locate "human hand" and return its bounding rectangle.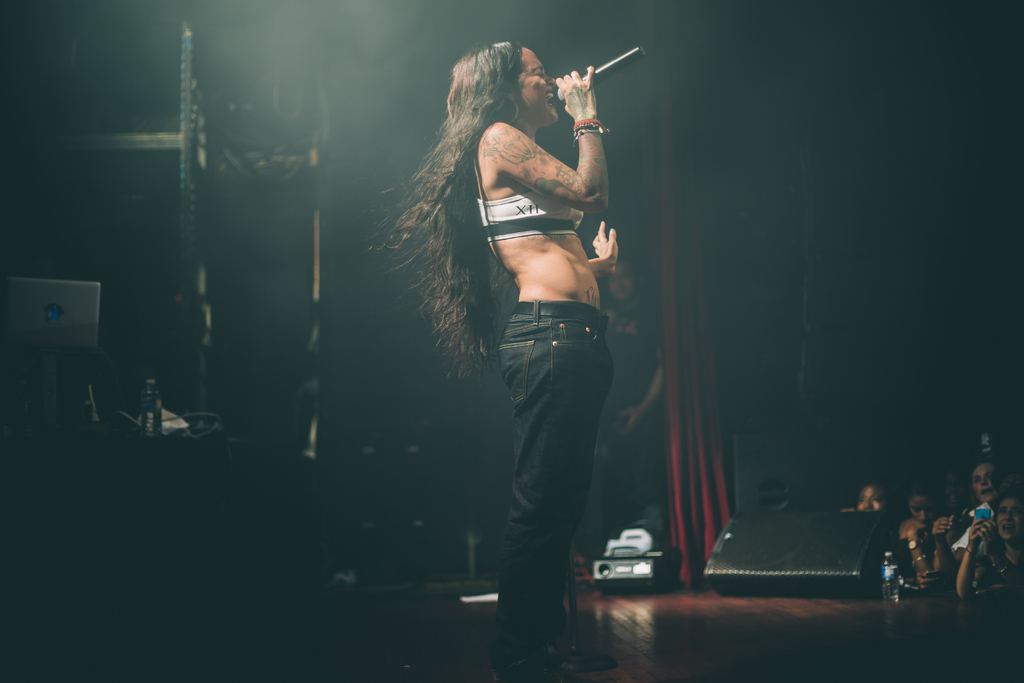
bbox(930, 514, 956, 539).
